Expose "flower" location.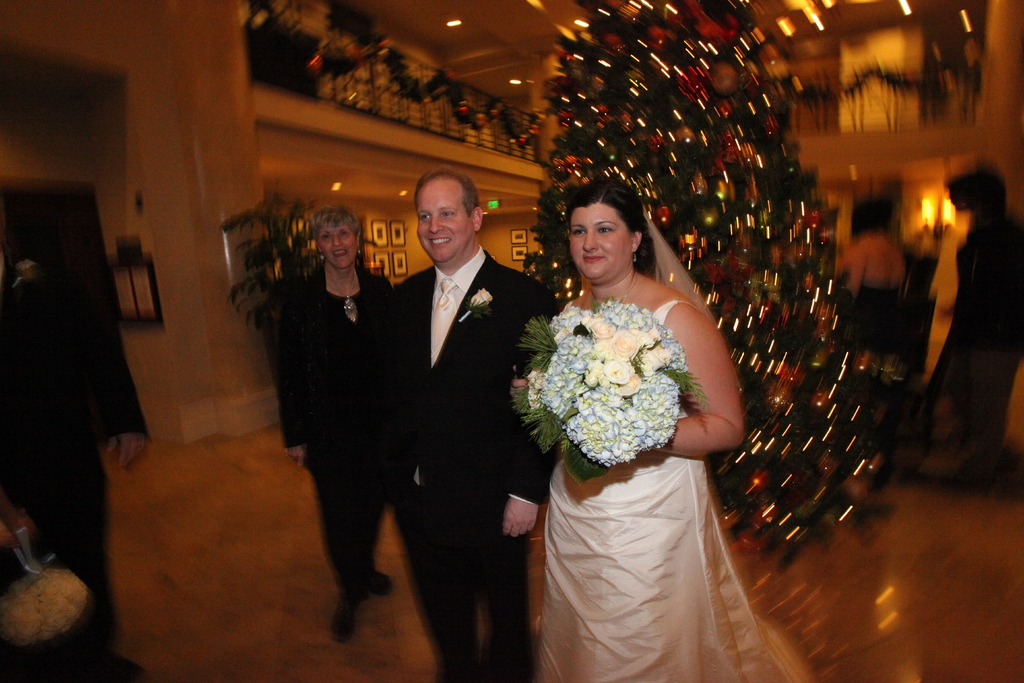
Exposed at <bbox>609, 332, 630, 361</bbox>.
